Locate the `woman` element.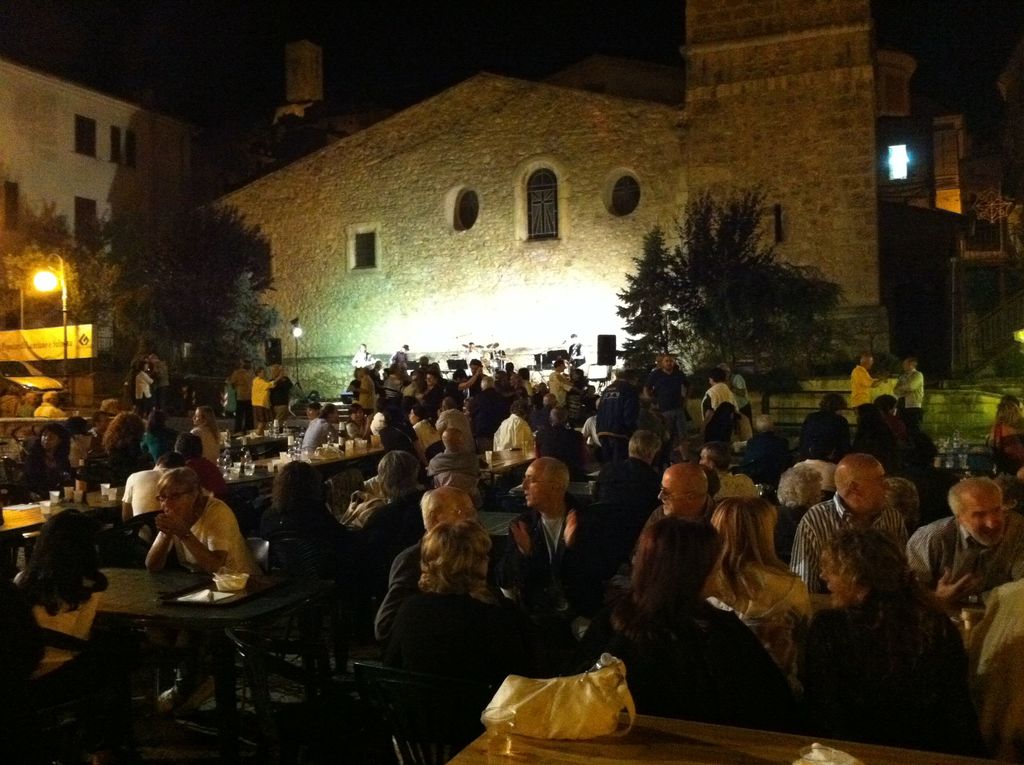
Element bbox: bbox=(702, 498, 808, 624).
